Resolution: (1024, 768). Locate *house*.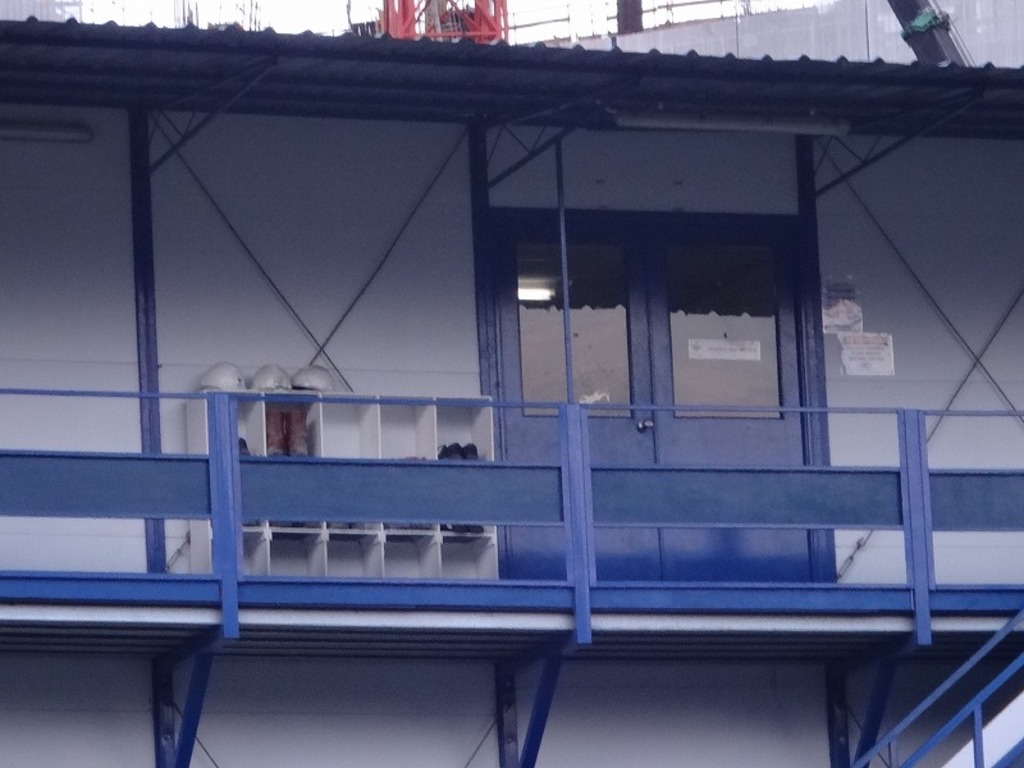
locate(0, 0, 1021, 767).
